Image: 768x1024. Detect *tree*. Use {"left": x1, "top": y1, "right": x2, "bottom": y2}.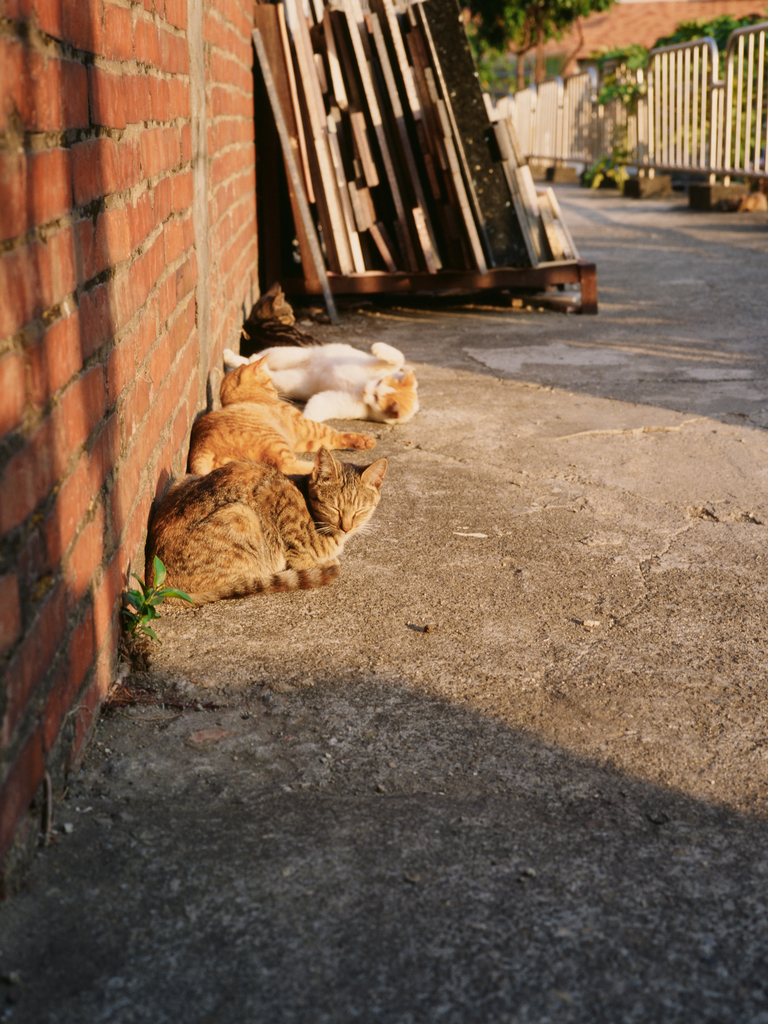
{"left": 644, "top": 4, "right": 767, "bottom": 89}.
